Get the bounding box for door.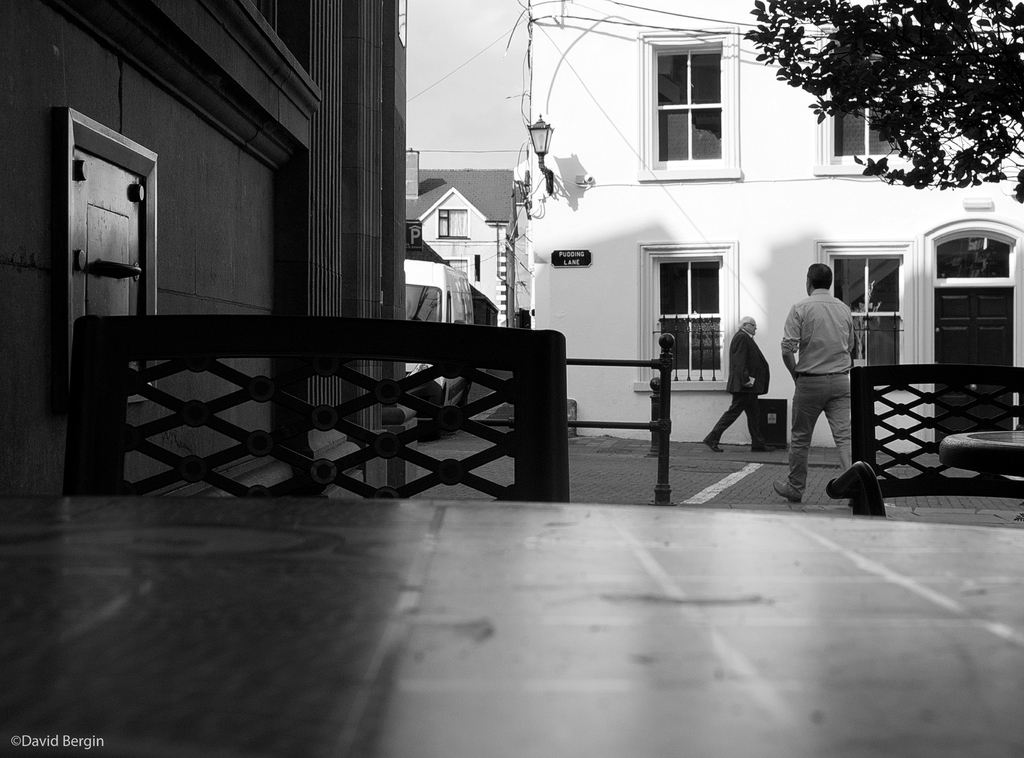
l=926, t=227, r=1023, b=453.
